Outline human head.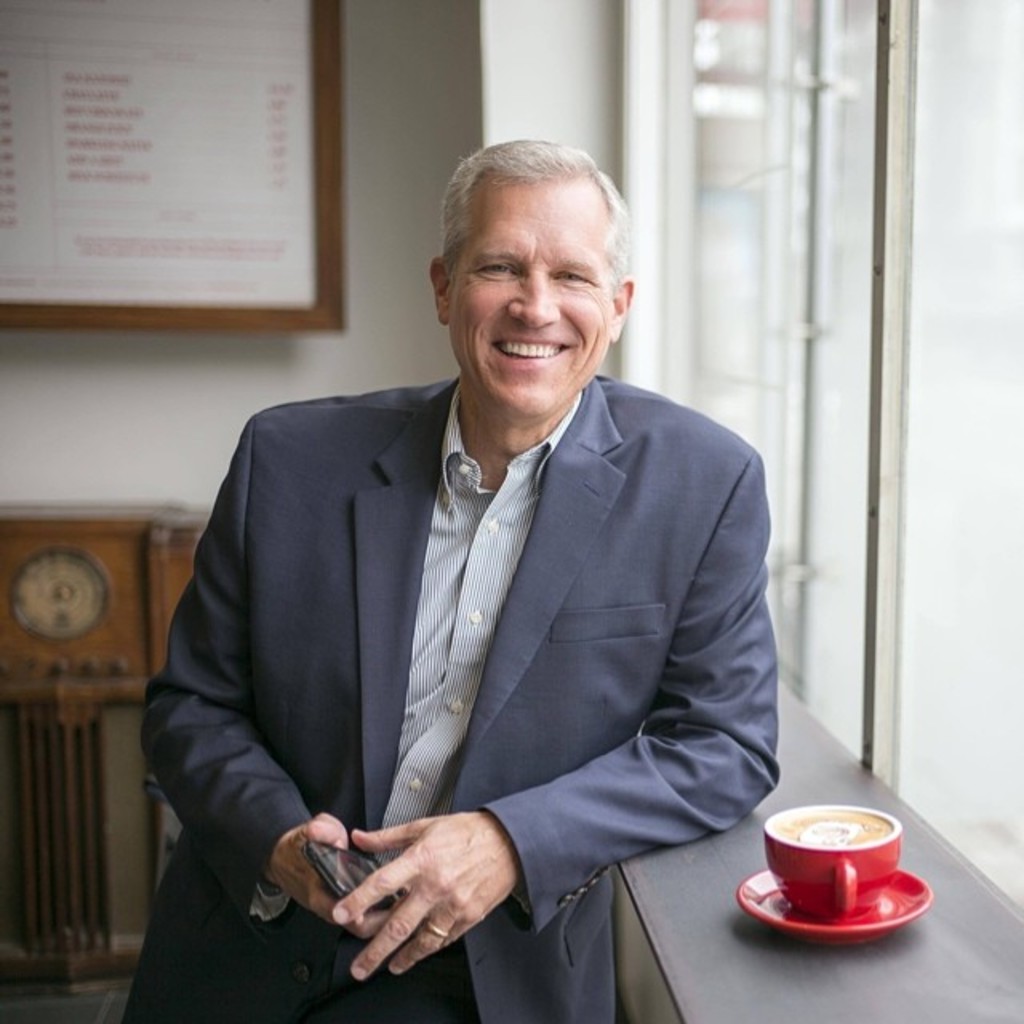
Outline: {"left": 410, "top": 133, "right": 654, "bottom": 368}.
